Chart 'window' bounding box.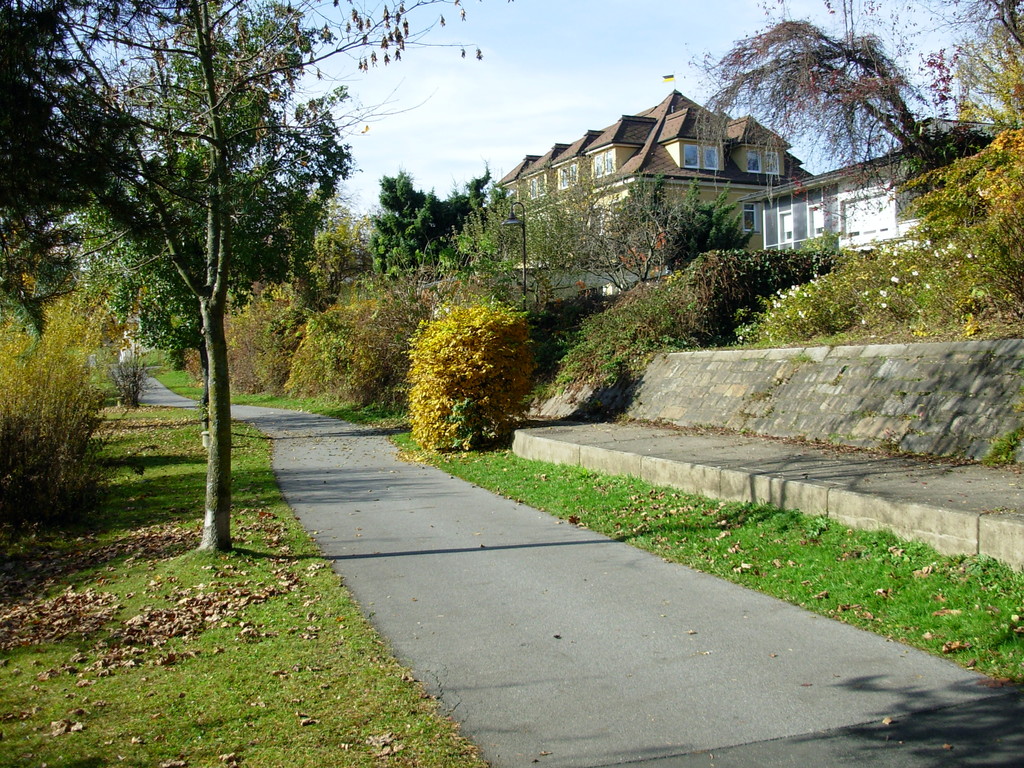
Charted: bbox=(838, 189, 893, 250).
